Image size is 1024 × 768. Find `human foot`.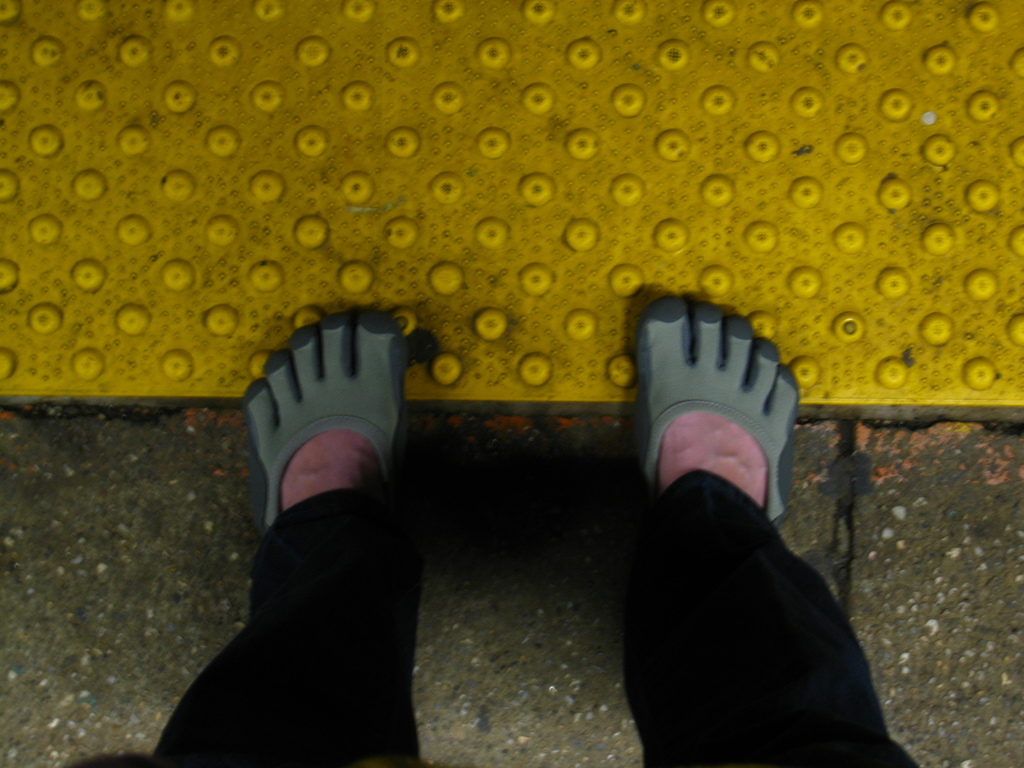
(x1=234, y1=309, x2=412, y2=532).
